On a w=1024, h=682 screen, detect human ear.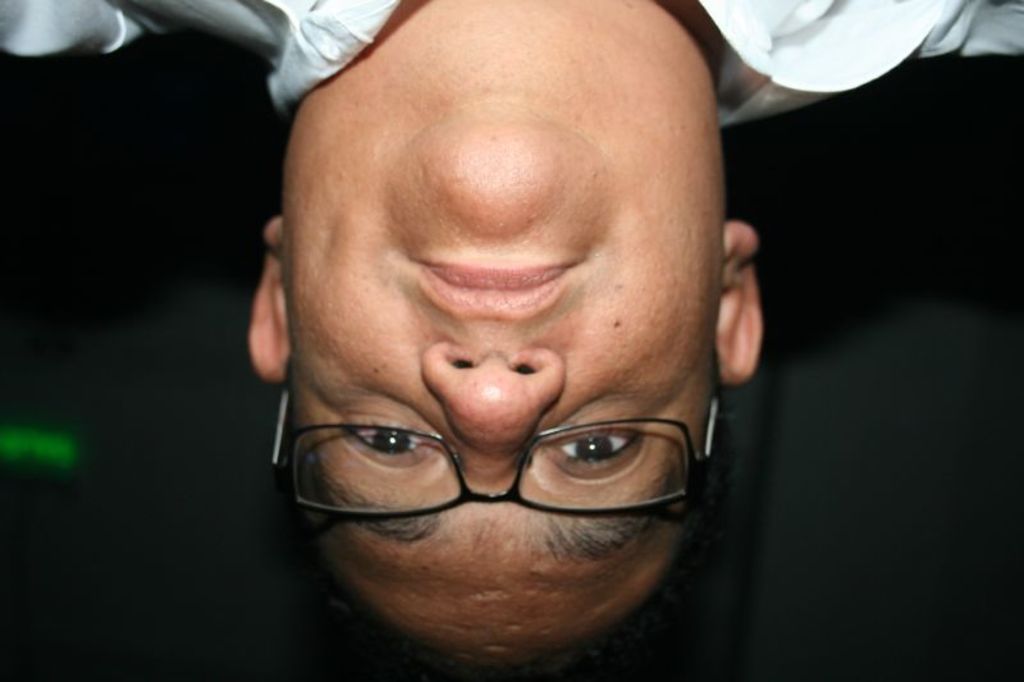
locate(243, 216, 293, 385).
